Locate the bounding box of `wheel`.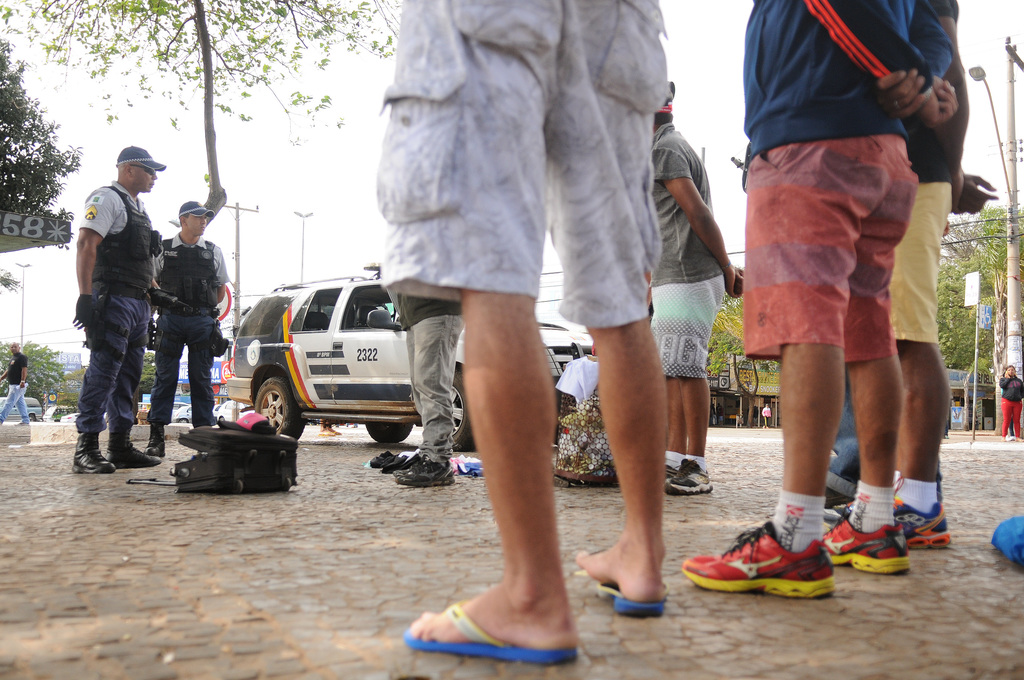
Bounding box: (251,371,305,440).
